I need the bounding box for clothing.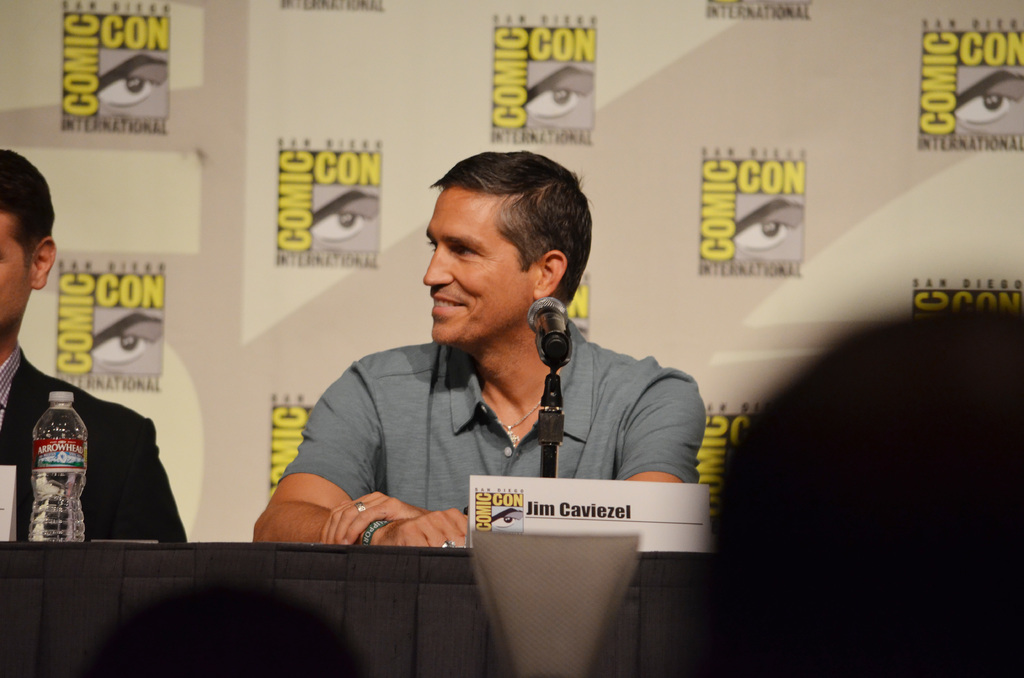
Here it is: {"left": 255, "top": 281, "right": 693, "bottom": 582}.
